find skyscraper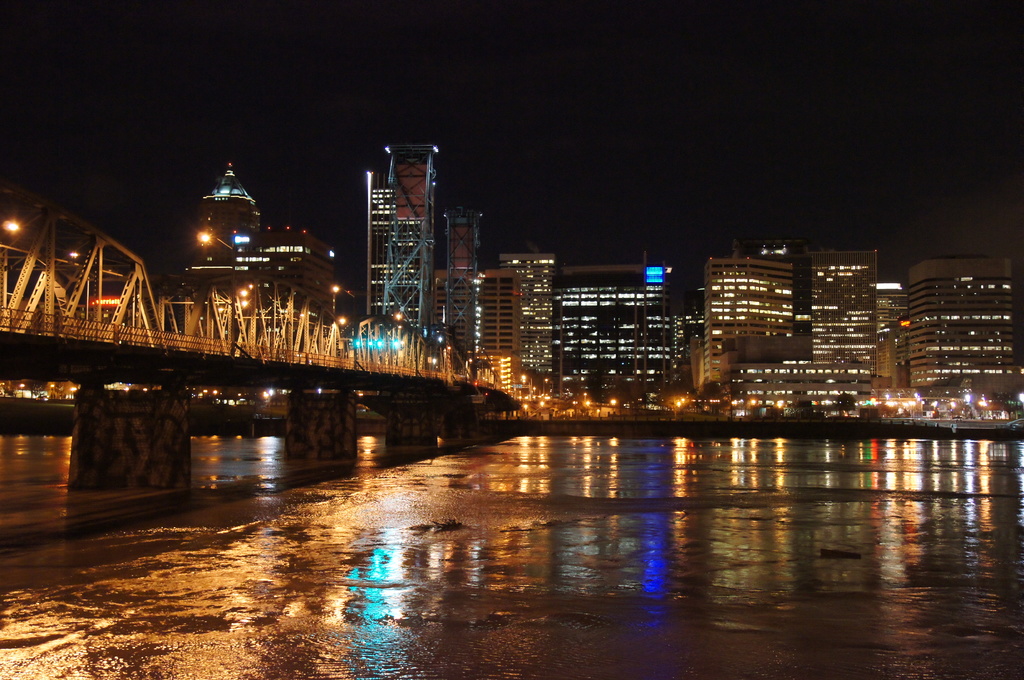
[x1=811, y1=246, x2=883, y2=402]
